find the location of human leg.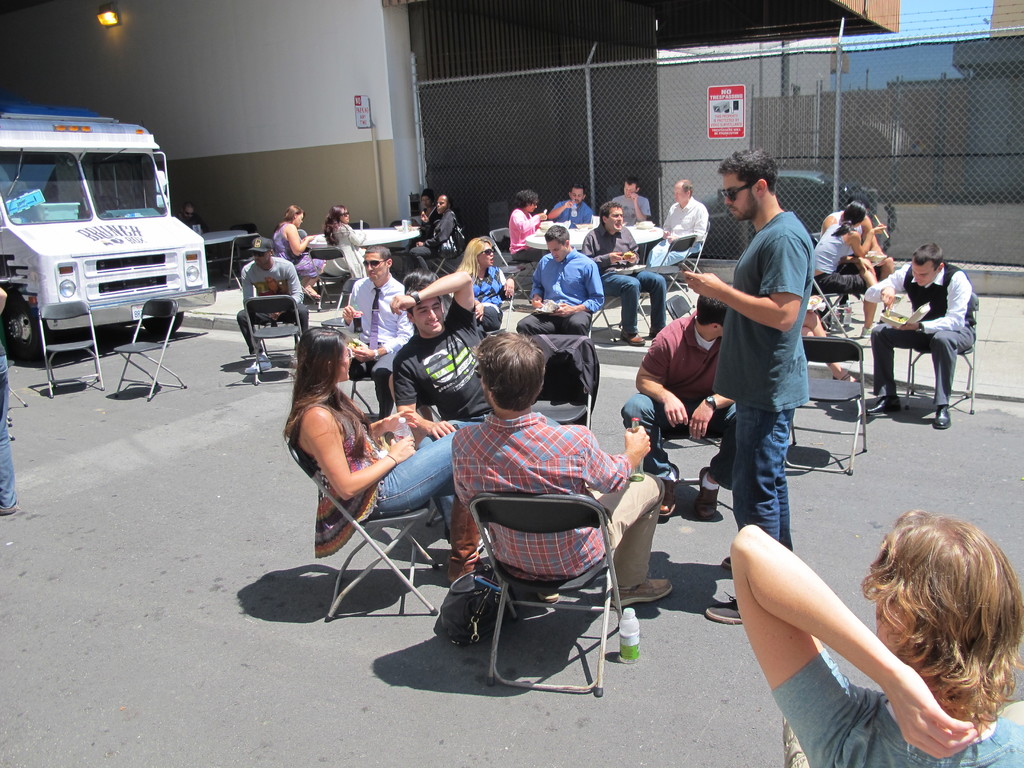
Location: locate(703, 404, 794, 626).
